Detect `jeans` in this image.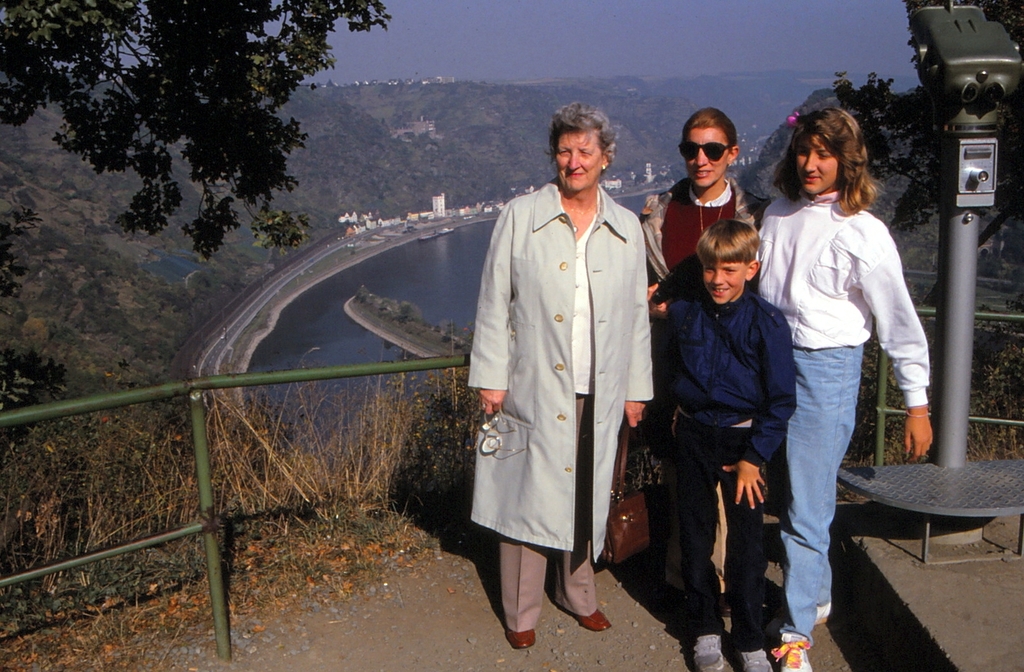
Detection: (781, 334, 886, 649).
